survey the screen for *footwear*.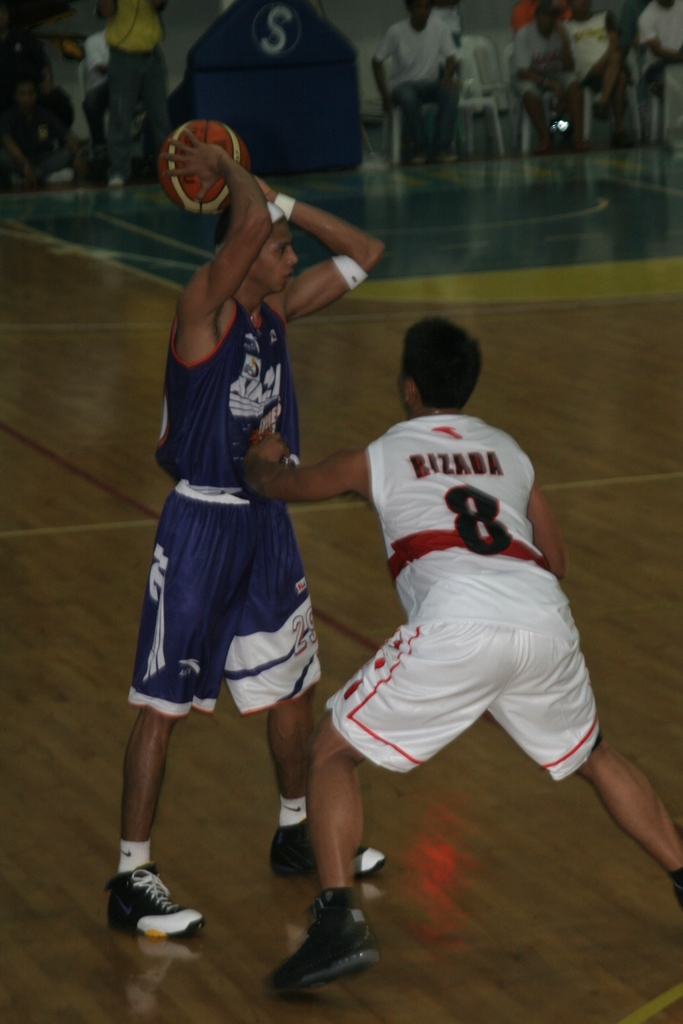
Survey found: x1=270, y1=819, x2=388, y2=879.
